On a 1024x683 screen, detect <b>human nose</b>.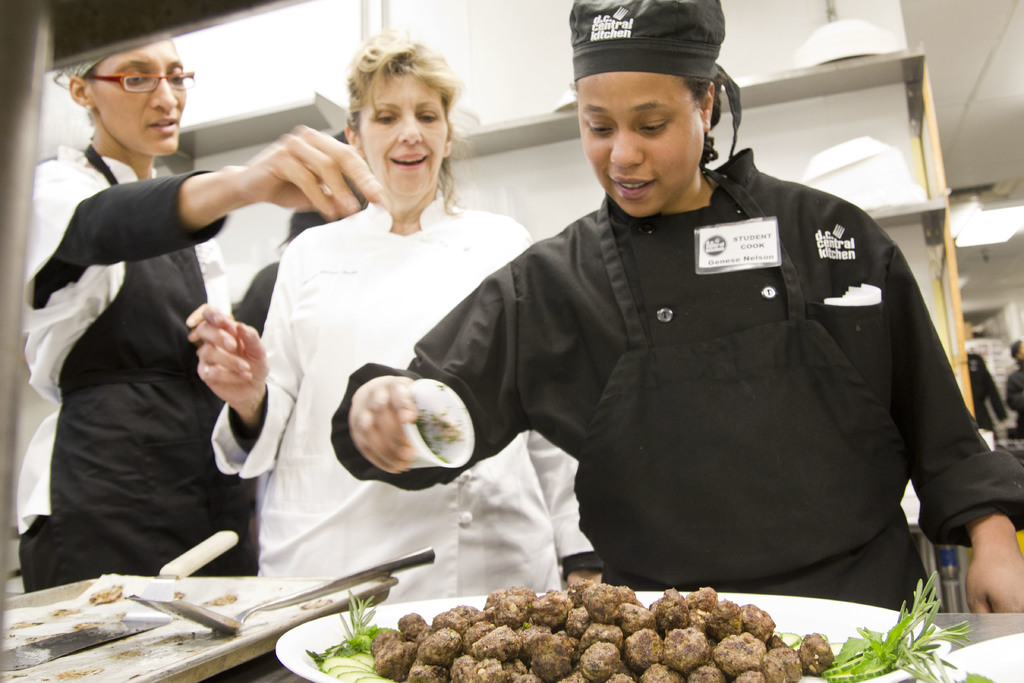
pyautogui.locateOnScreen(606, 117, 647, 174).
